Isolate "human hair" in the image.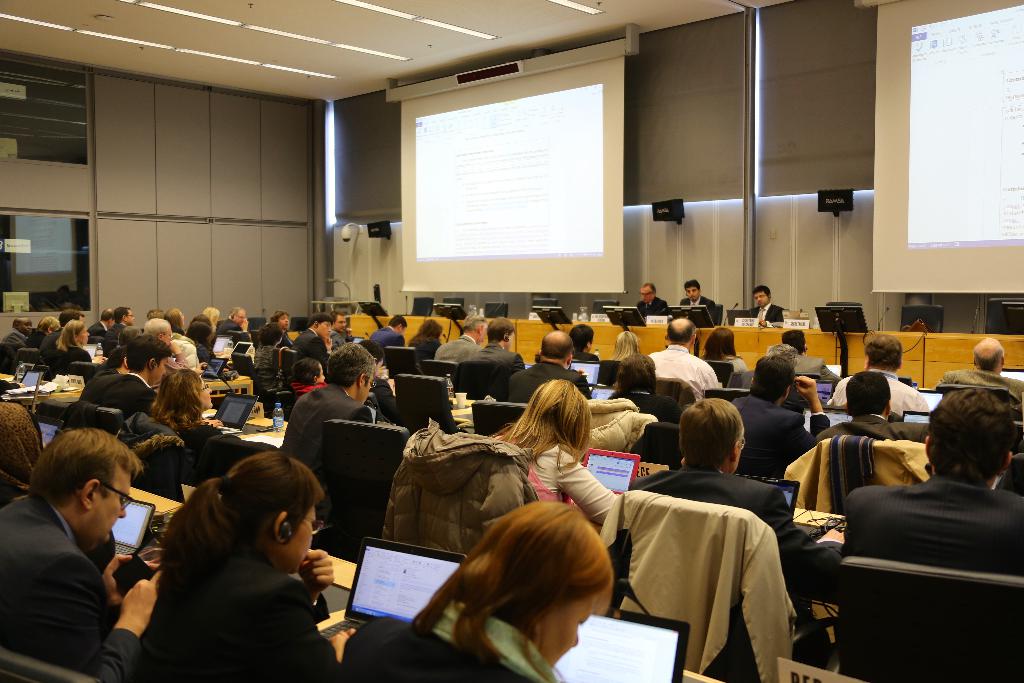
Isolated region: x1=745 y1=357 x2=794 y2=406.
